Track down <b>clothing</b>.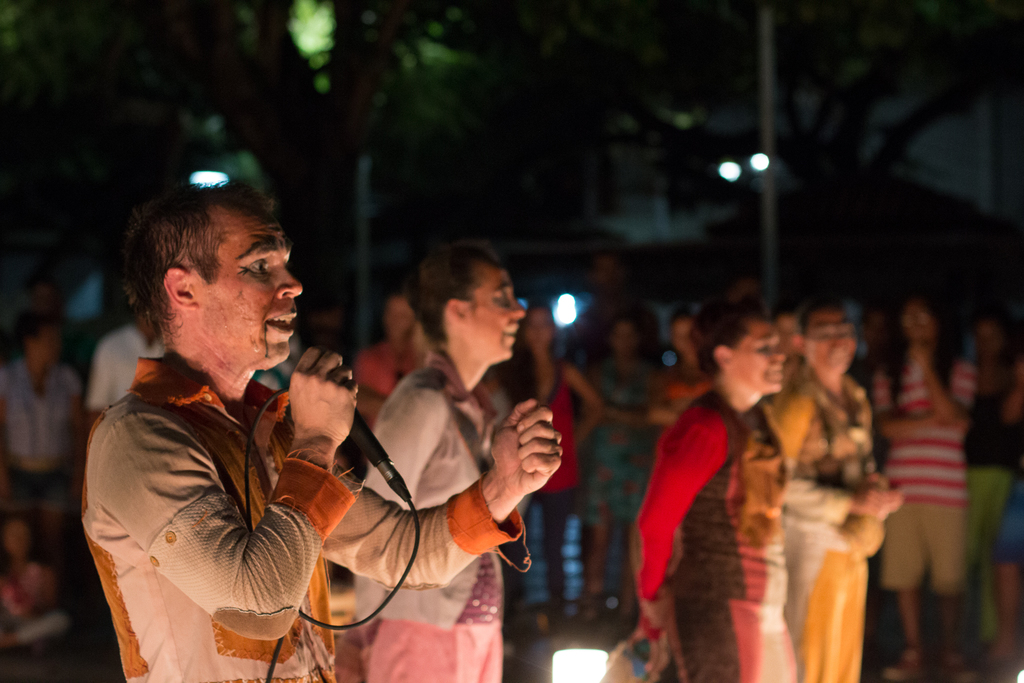
Tracked to (355,357,513,682).
